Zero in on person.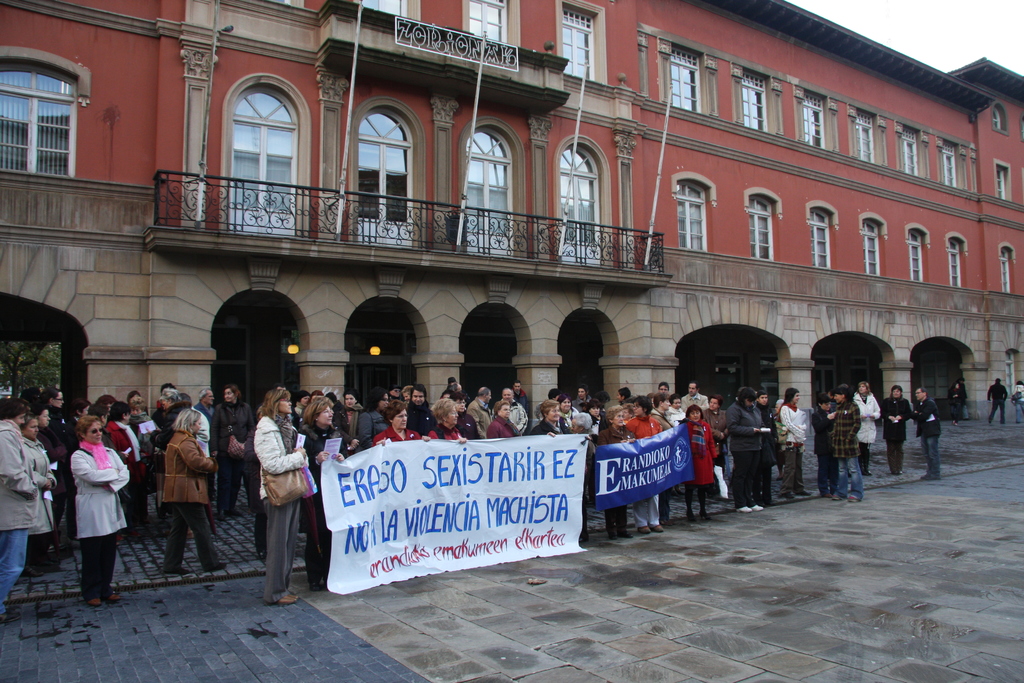
Zeroed in: 560:398:578:432.
